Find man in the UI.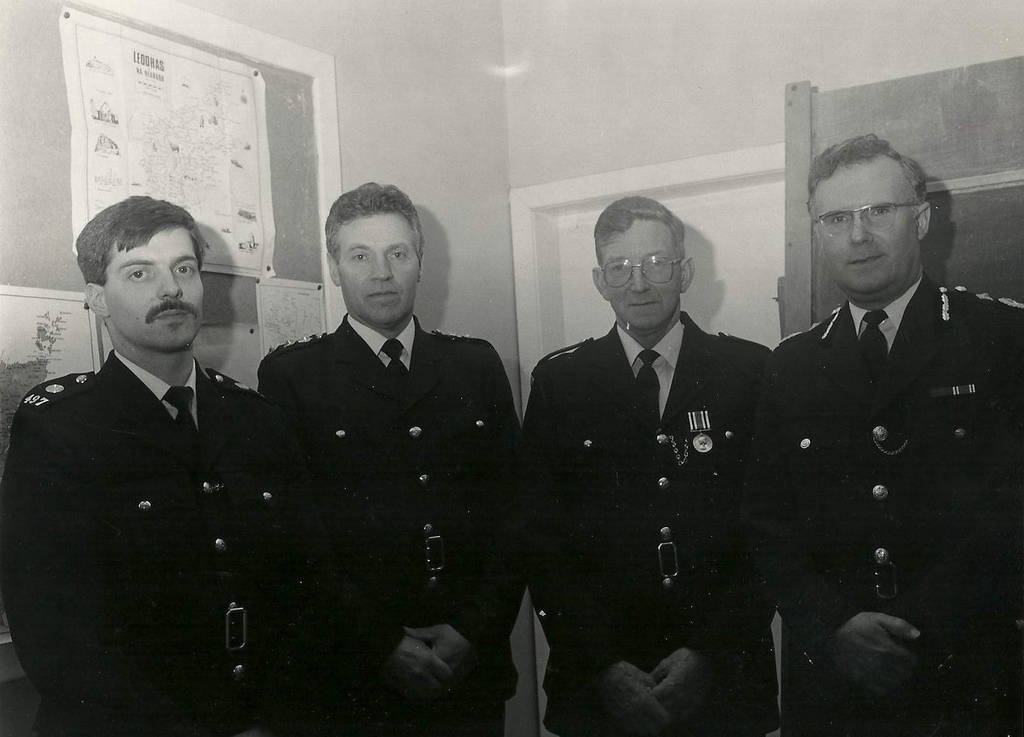
UI element at {"x1": 767, "y1": 127, "x2": 1023, "y2": 736}.
